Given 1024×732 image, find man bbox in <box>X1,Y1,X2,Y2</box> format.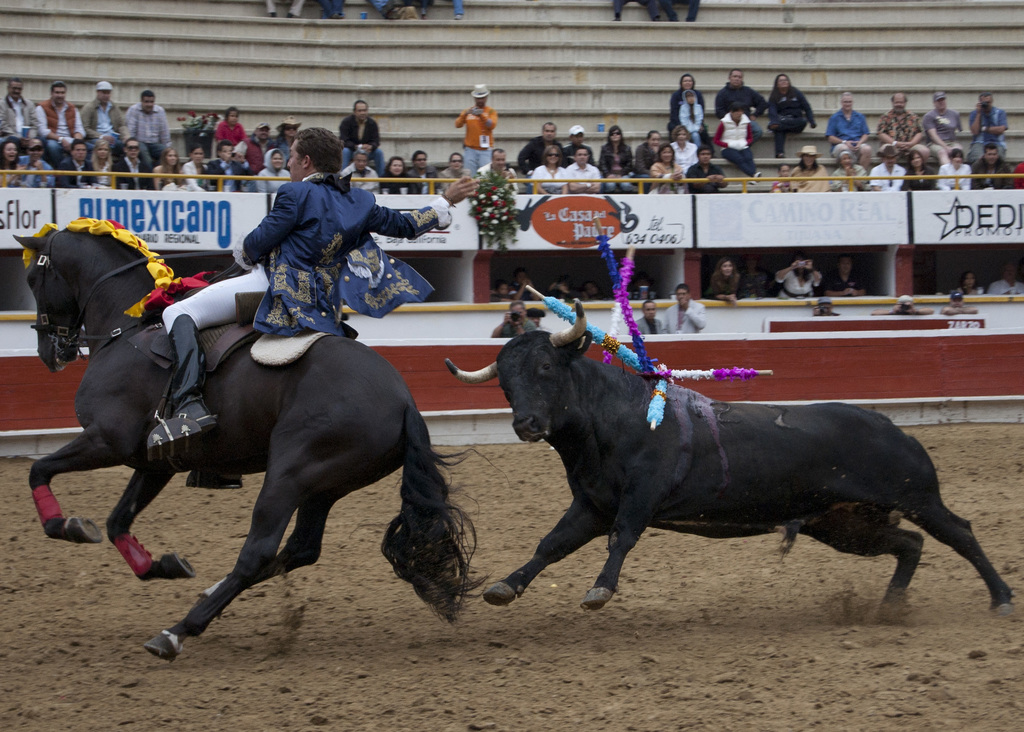
<box>433,153,476,192</box>.
